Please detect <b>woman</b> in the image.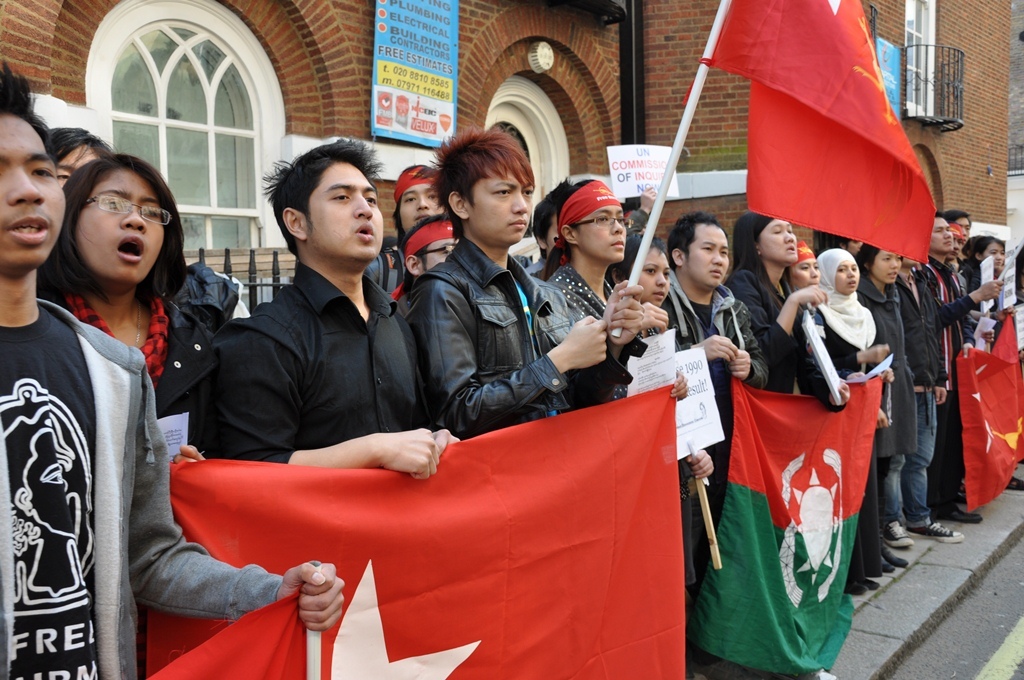
<bbox>541, 181, 658, 422</bbox>.
